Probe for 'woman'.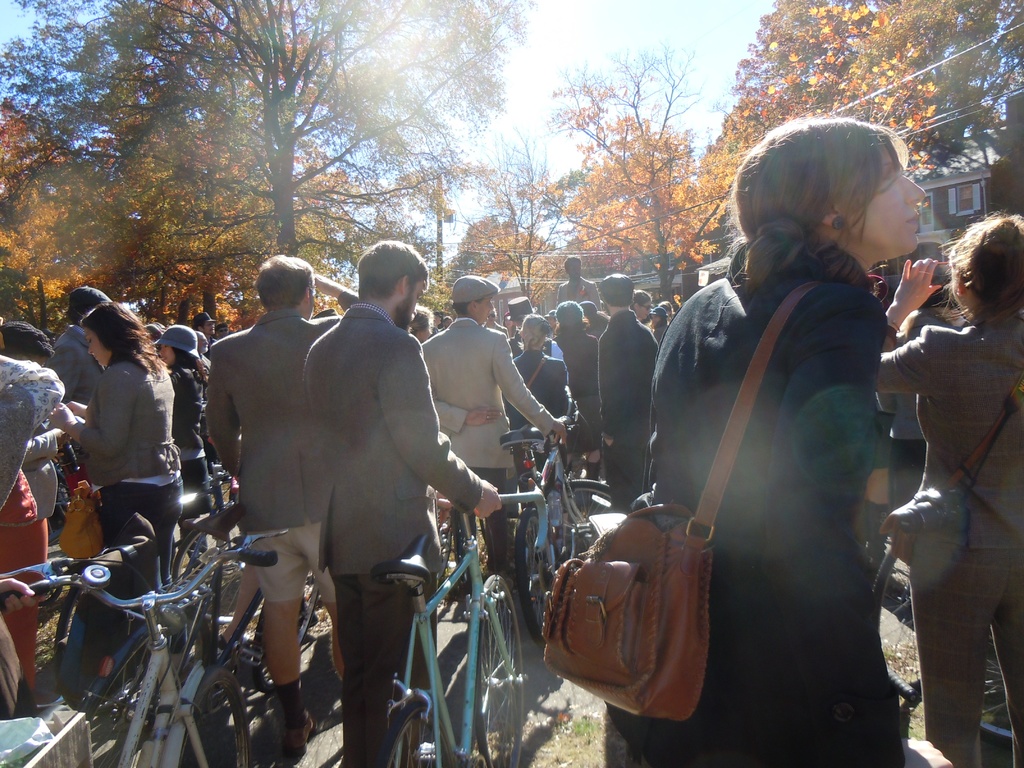
Probe result: Rect(158, 323, 218, 511).
